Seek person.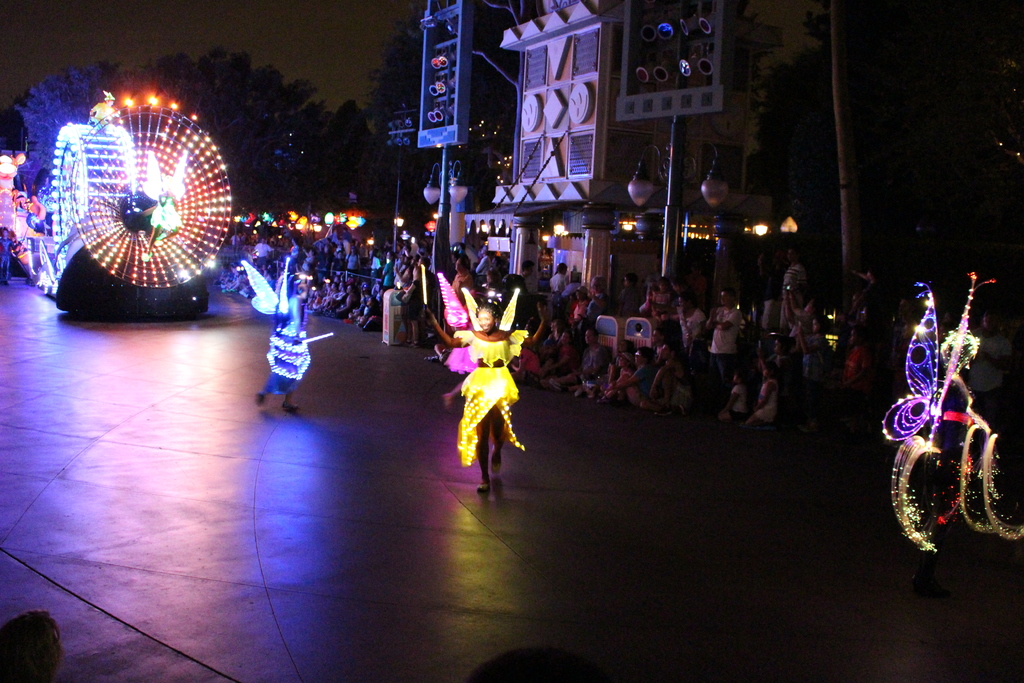
{"left": 439, "top": 263, "right": 527, "bottom": 505}.
